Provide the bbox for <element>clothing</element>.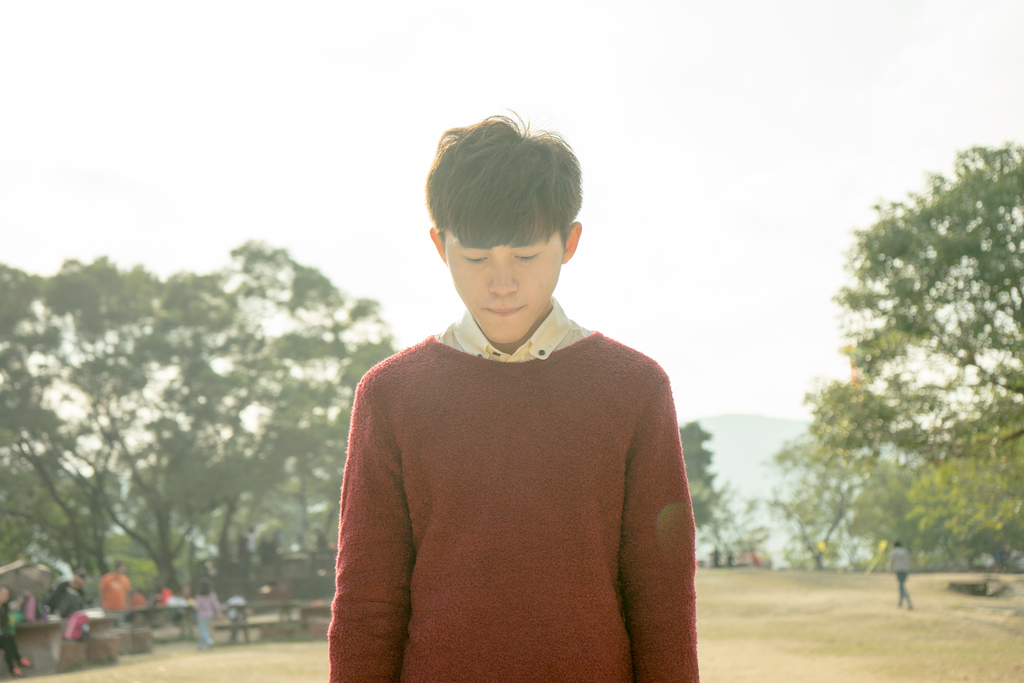
box=[127, 584, 144, 619].
